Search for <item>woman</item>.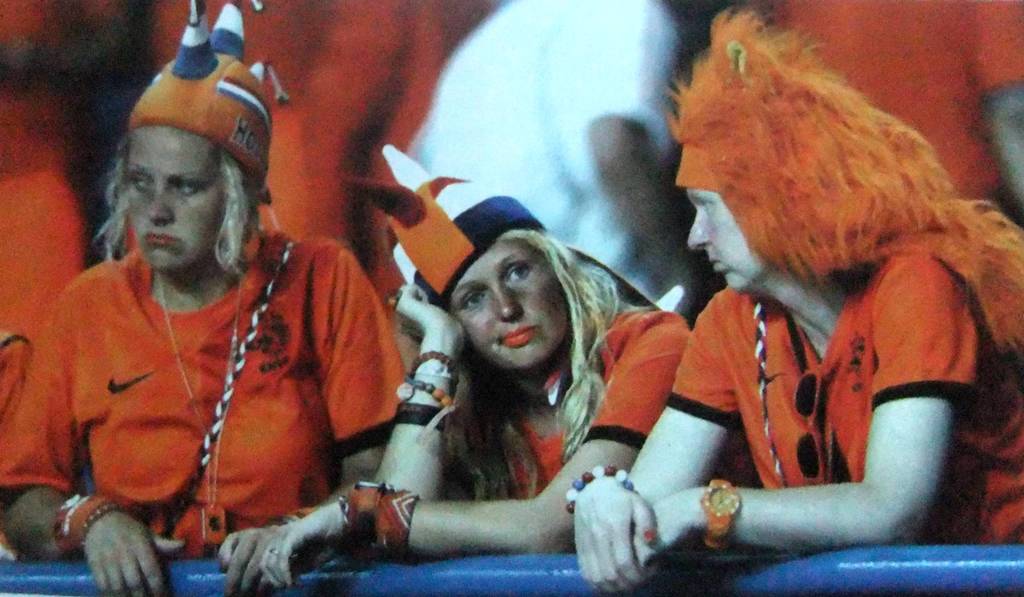
Found at 359/190/646/565.
